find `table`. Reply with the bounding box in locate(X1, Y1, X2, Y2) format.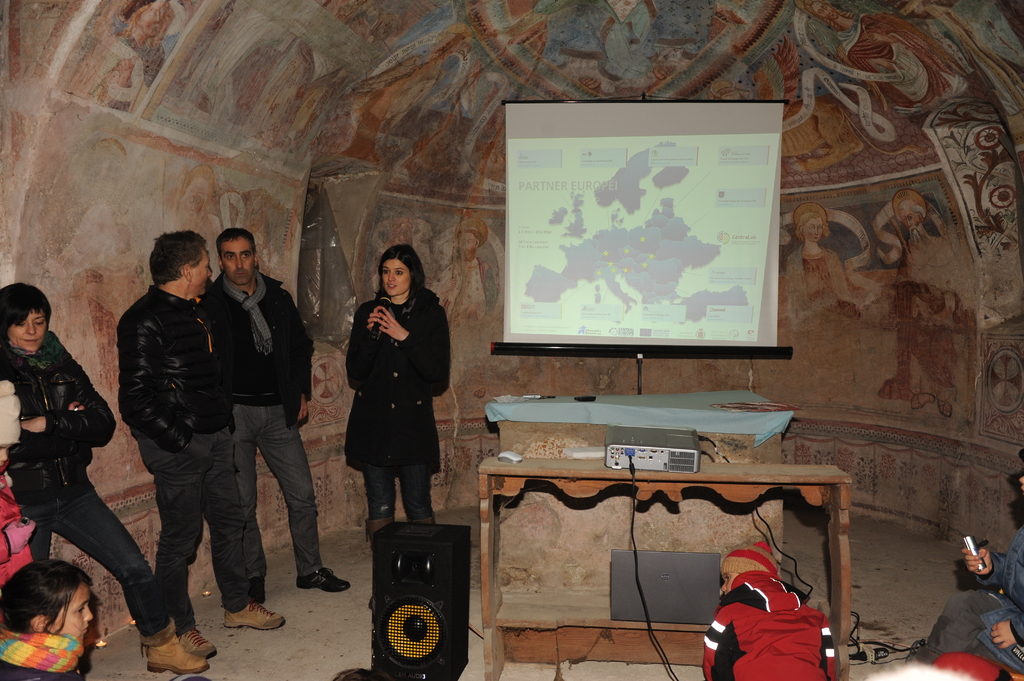
locate(451, 436, 883, 662).
